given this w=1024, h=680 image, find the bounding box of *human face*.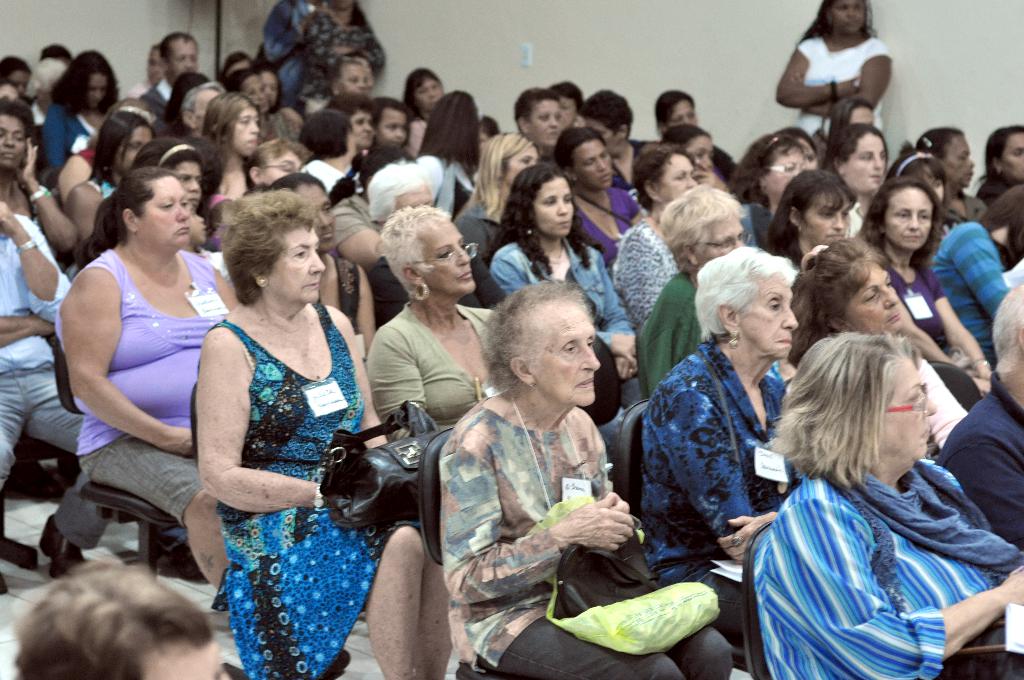
x1=241 y1=73 x2=268 y2=110.
